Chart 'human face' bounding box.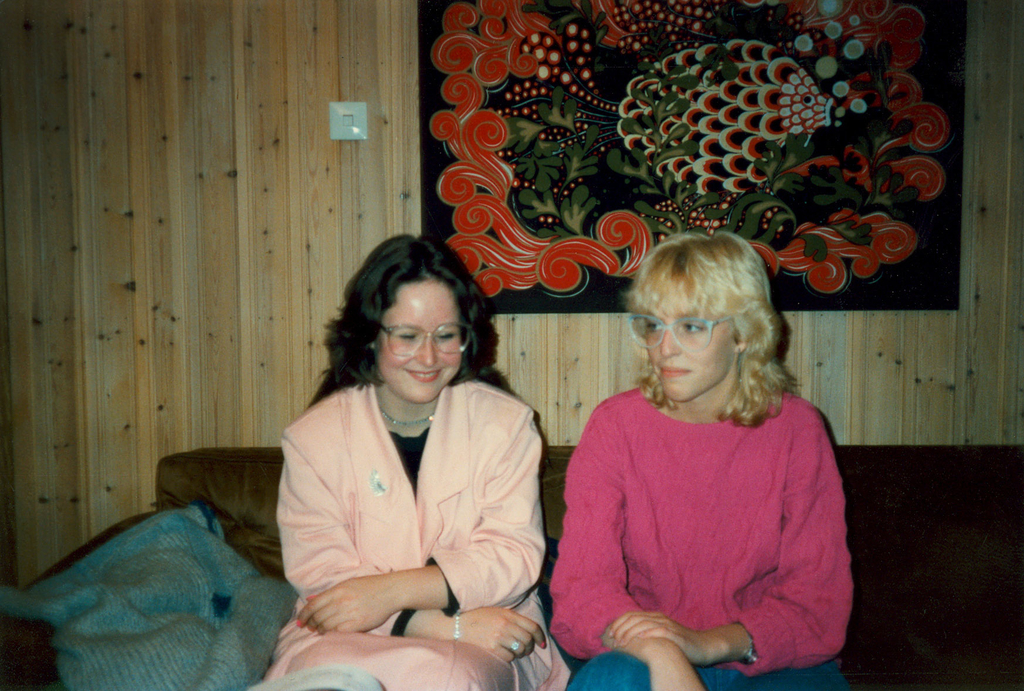
Charted: (646, 315, 735, 401).
